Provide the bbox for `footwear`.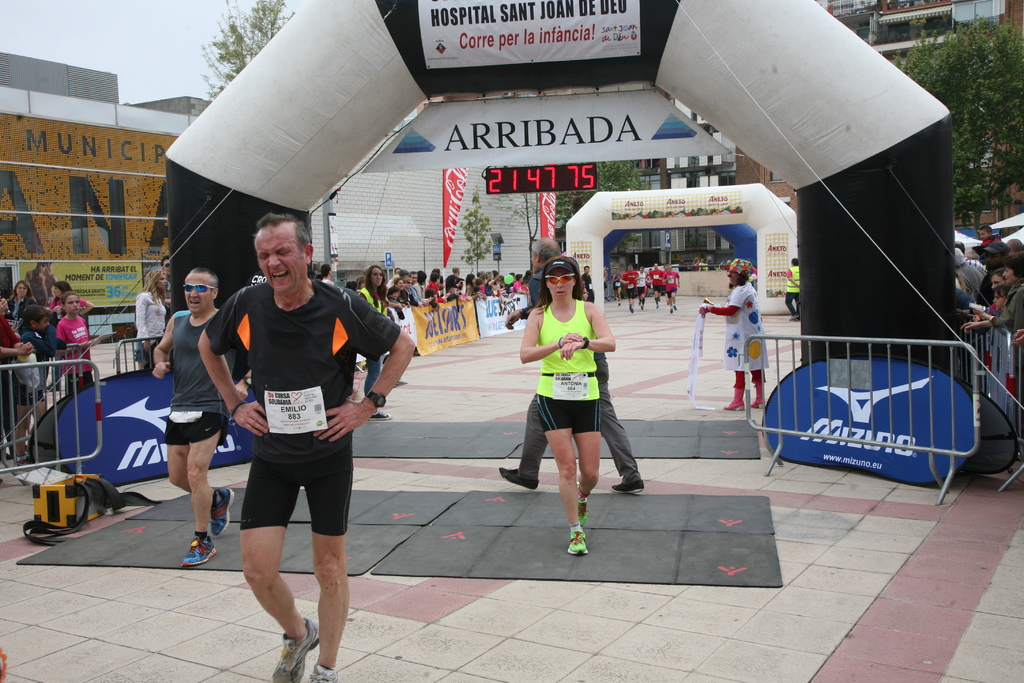
{"x1": 209, "y1": 484, "x2": 239, "y2": 536}.
